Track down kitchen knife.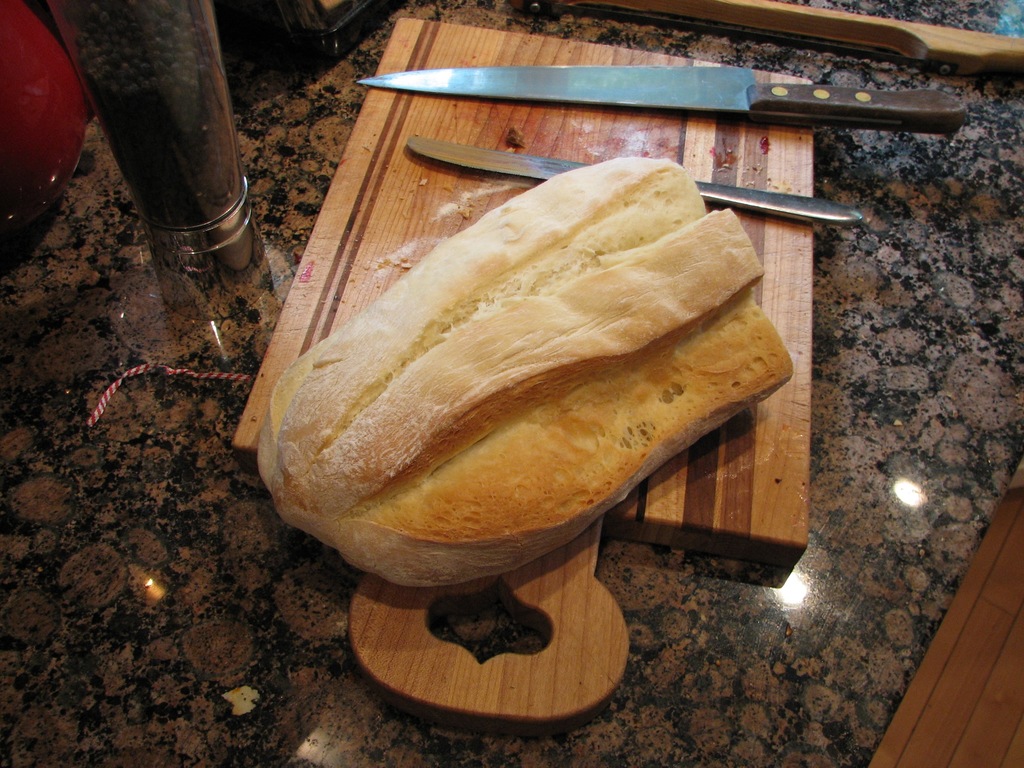
Tracked to 358/60/969/146.
